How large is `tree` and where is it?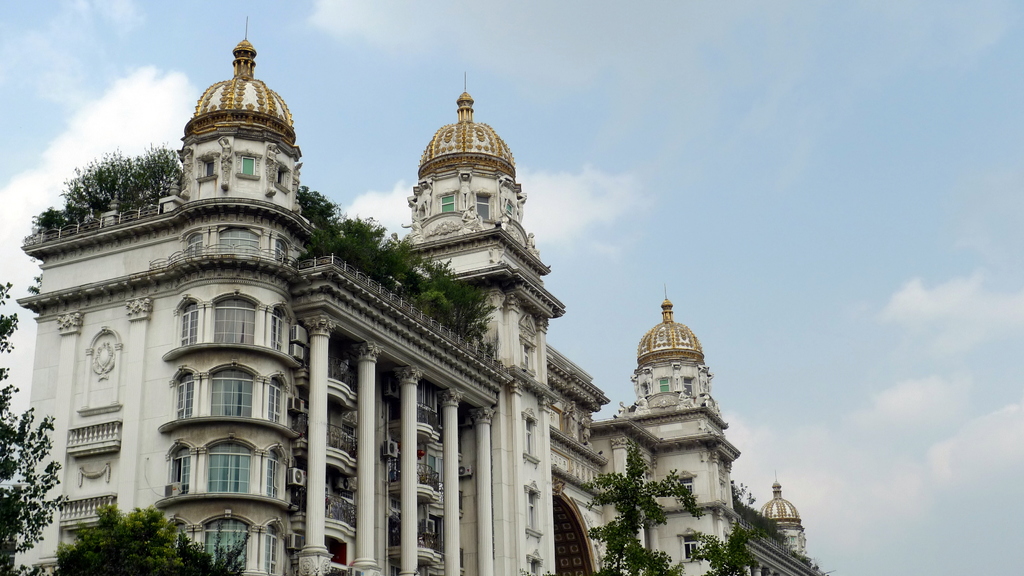
Bounding box: box=[588, 440, 703, 575].
